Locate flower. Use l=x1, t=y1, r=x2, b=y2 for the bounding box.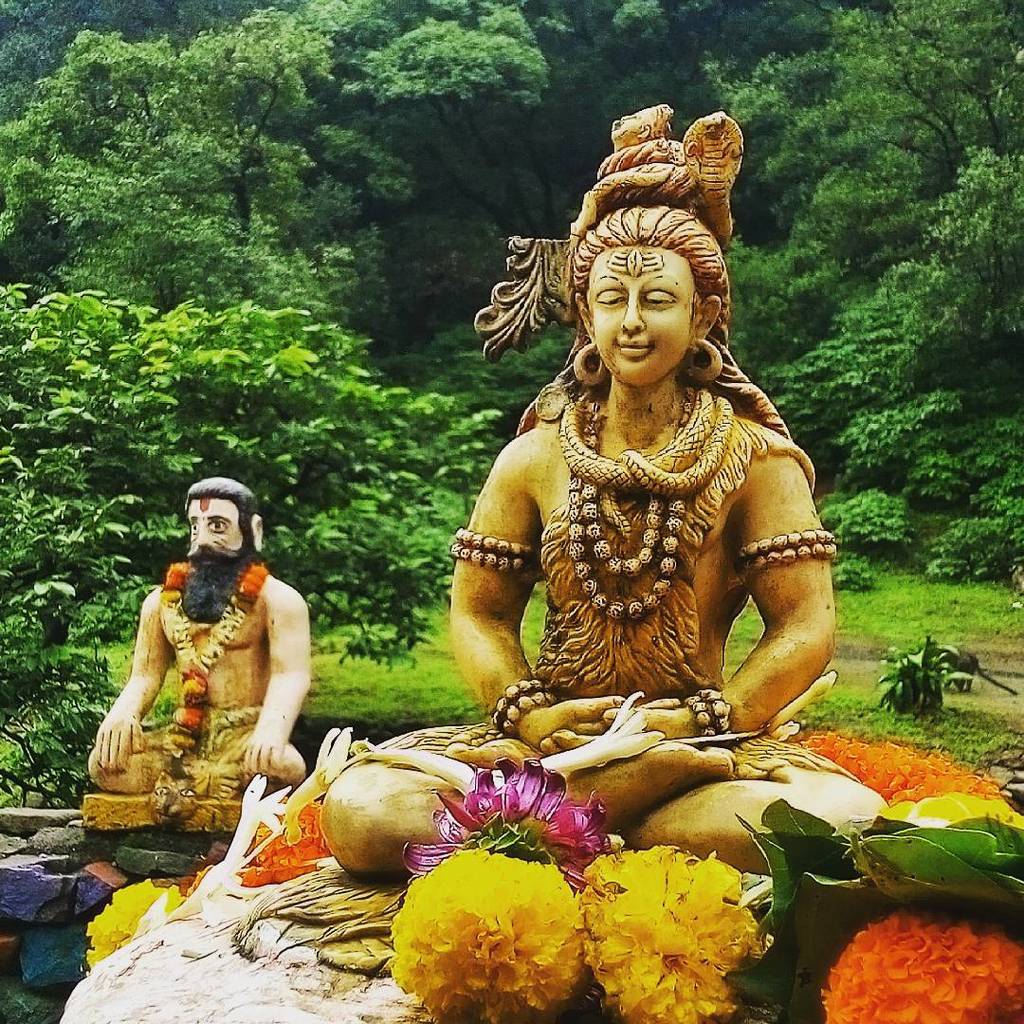
l=81, t=871, r=185, b=972.
